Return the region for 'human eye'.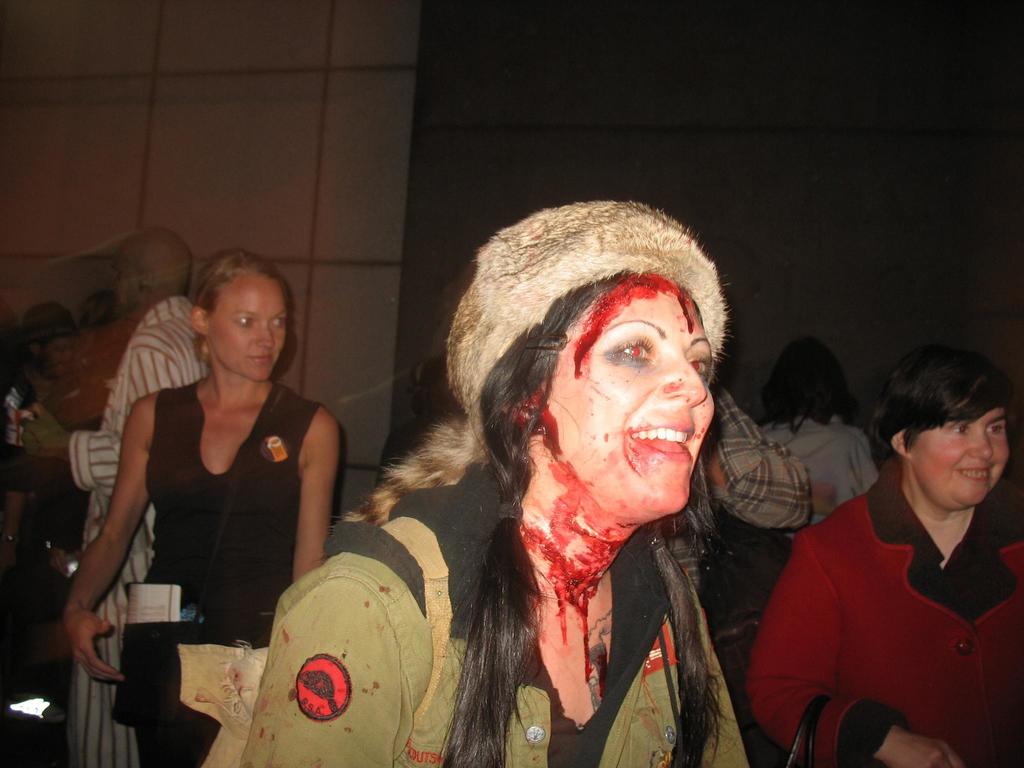
l=986, t=424, r=1013, b=441.
